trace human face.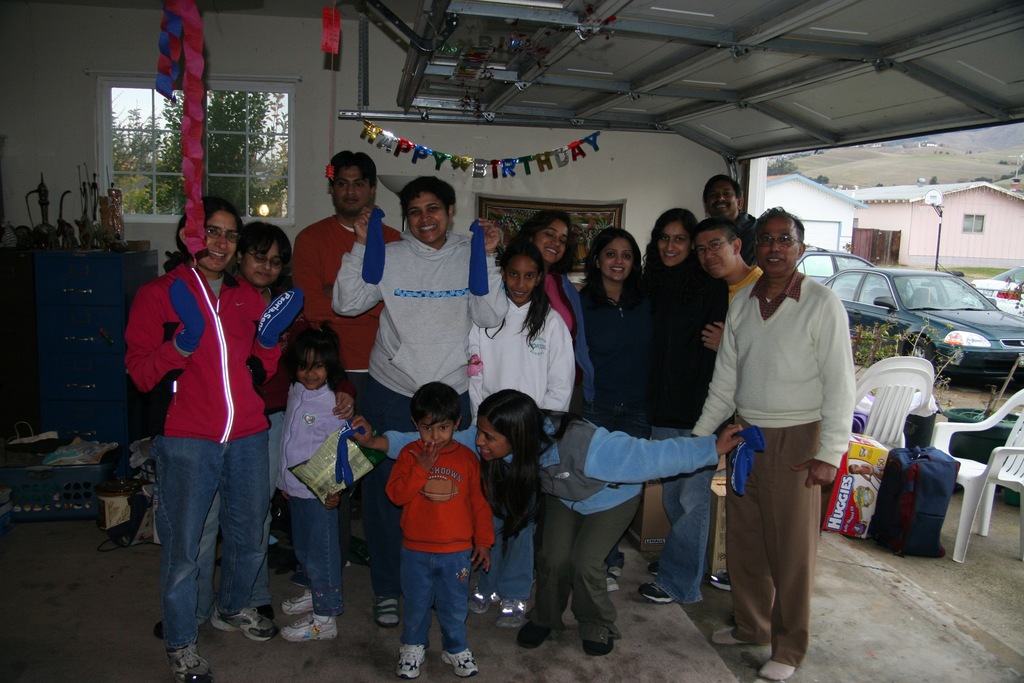
Traced to box(404, 195, 450, 243).
